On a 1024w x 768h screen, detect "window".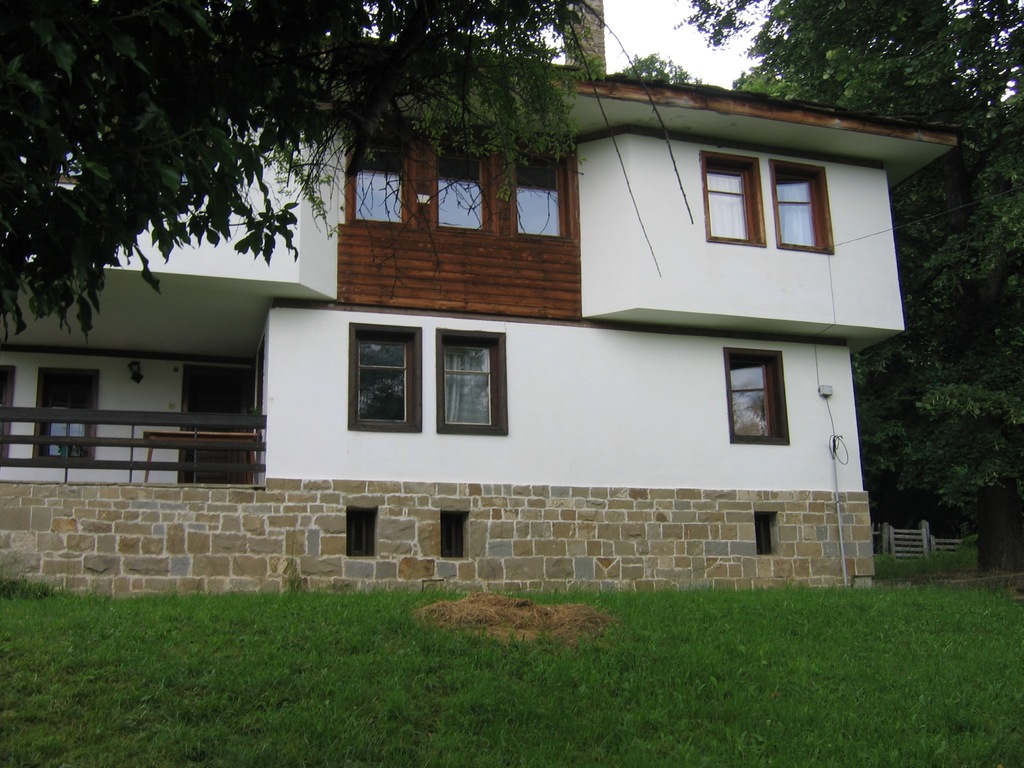
348,506,384,561.
